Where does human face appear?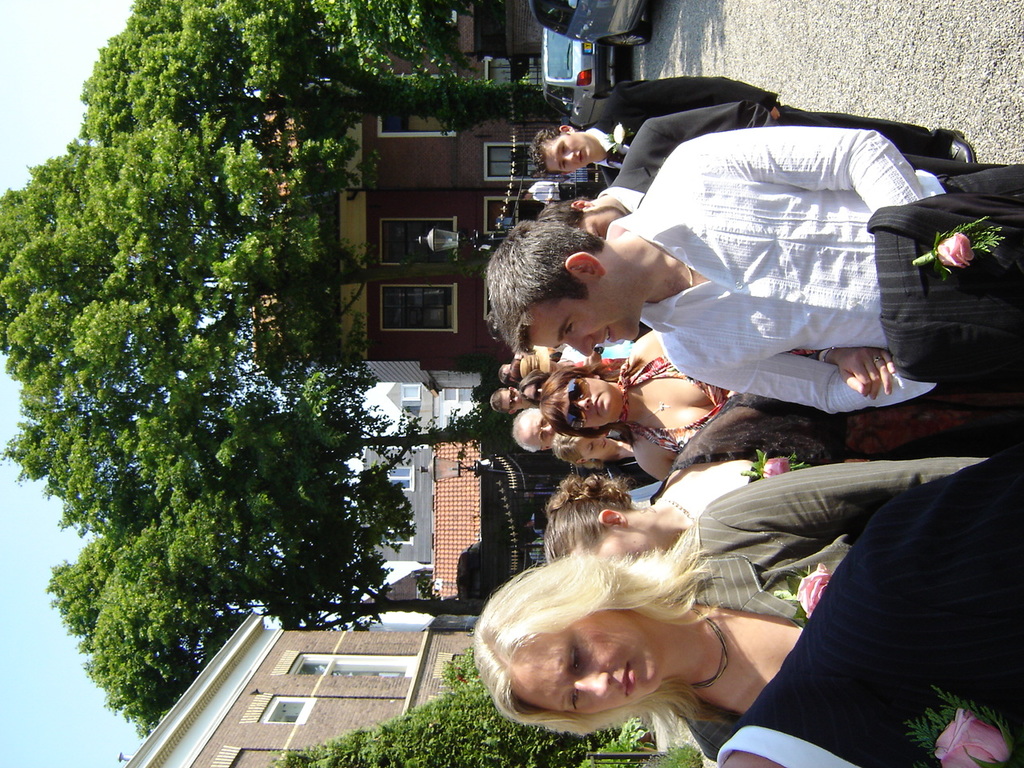
Appears at box=[532, 283, 639, 358].
